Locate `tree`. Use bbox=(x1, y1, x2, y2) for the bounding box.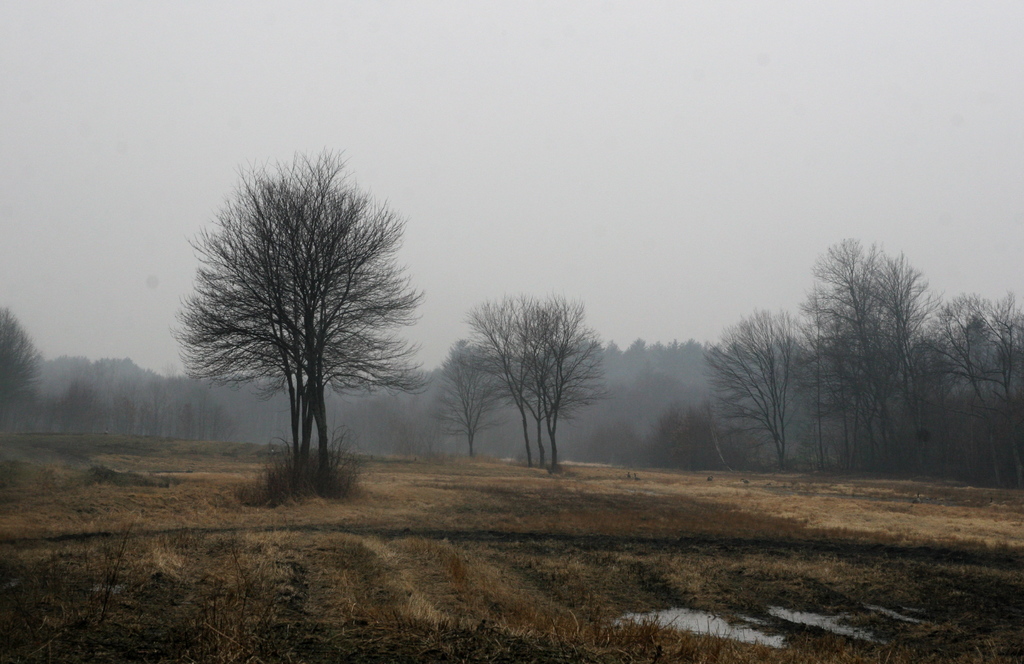
bbox=(461, 293, 610, 469).
